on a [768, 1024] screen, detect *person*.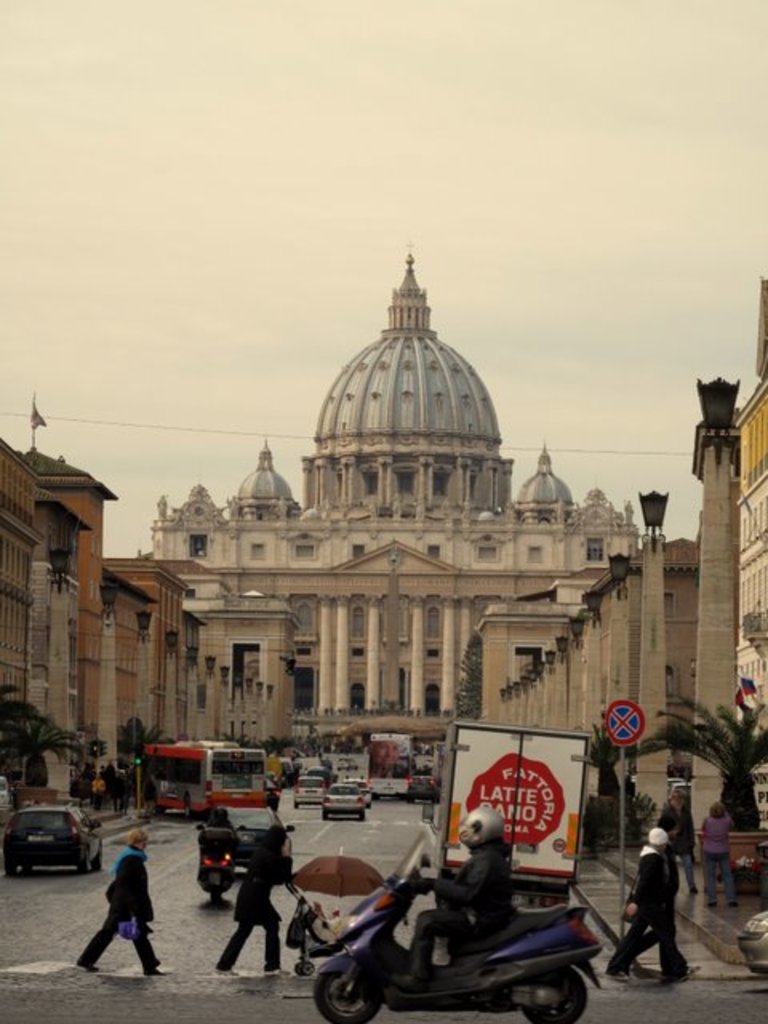
region(699, 800, 738, 909).
